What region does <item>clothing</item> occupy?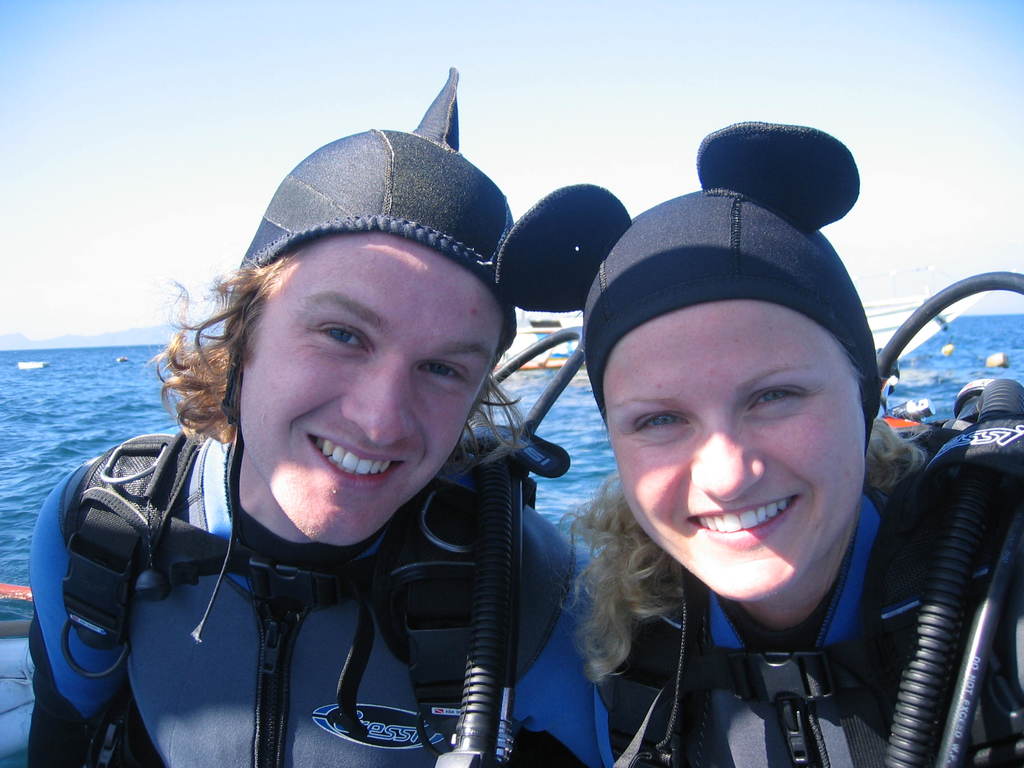
crop(25, 430, 607, 767).
